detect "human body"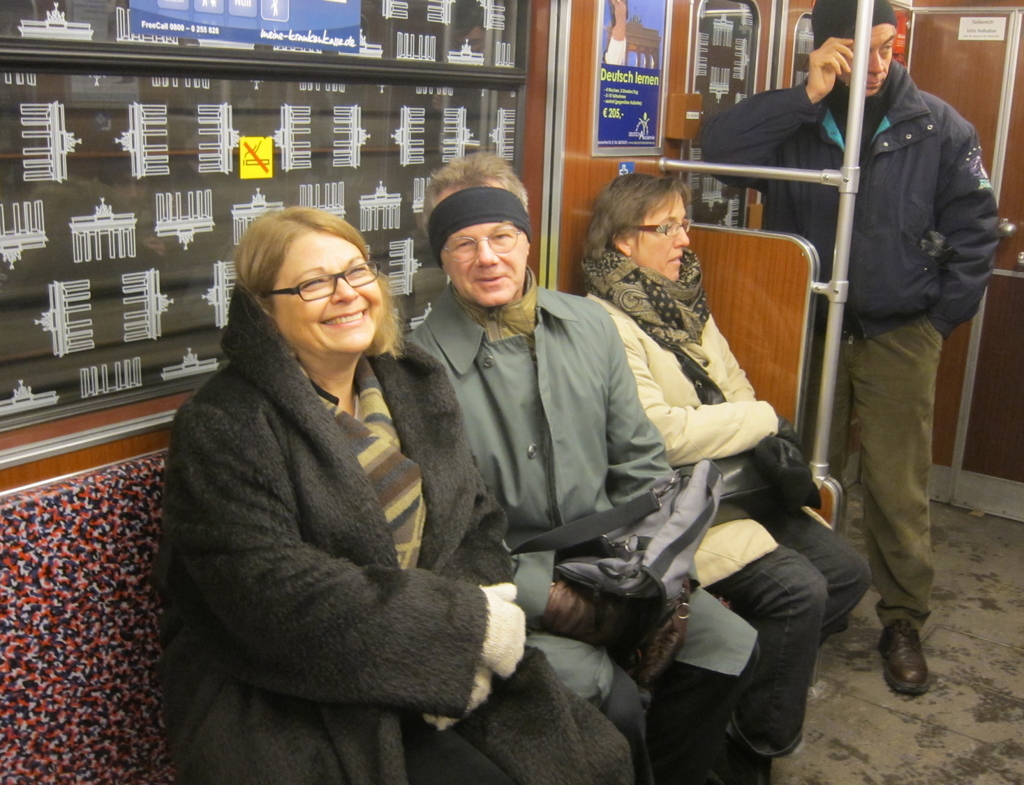
{"x1": 415, "y1": 277, "x2": 760, "y2": 784}
